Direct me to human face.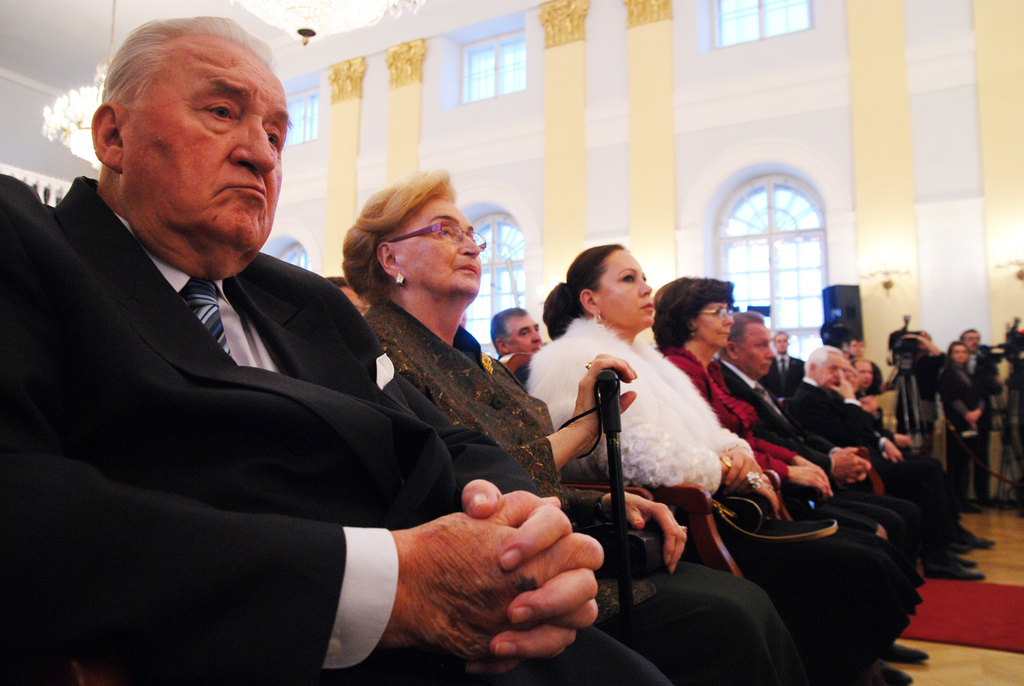
Direction: select_region(124, 30, 294, 260).
